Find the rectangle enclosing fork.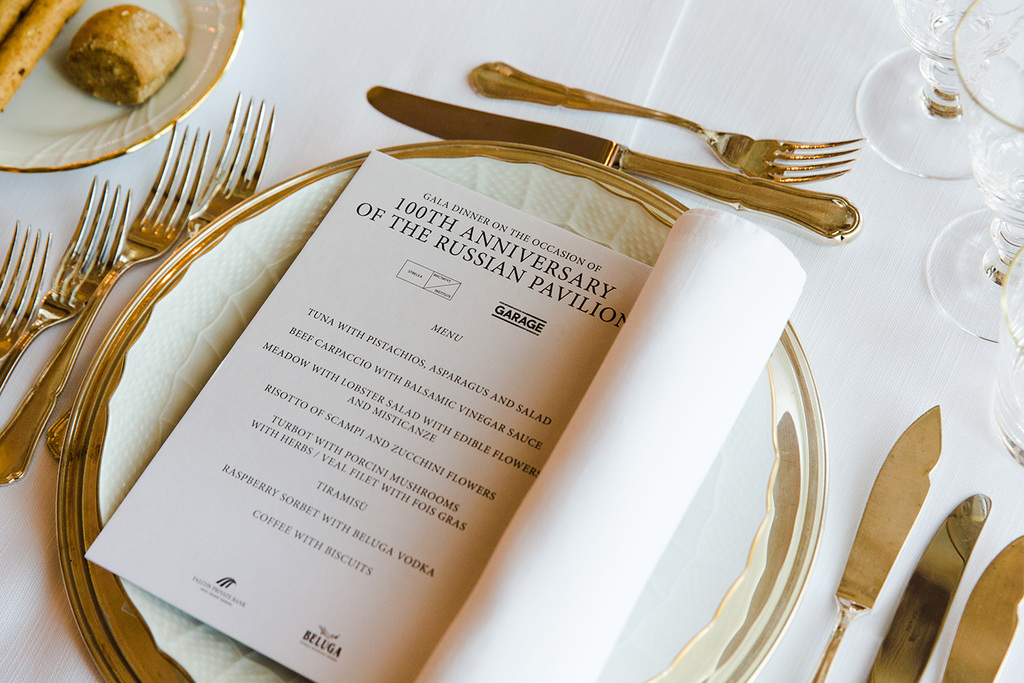
<box>47,91,278,465</box>.
